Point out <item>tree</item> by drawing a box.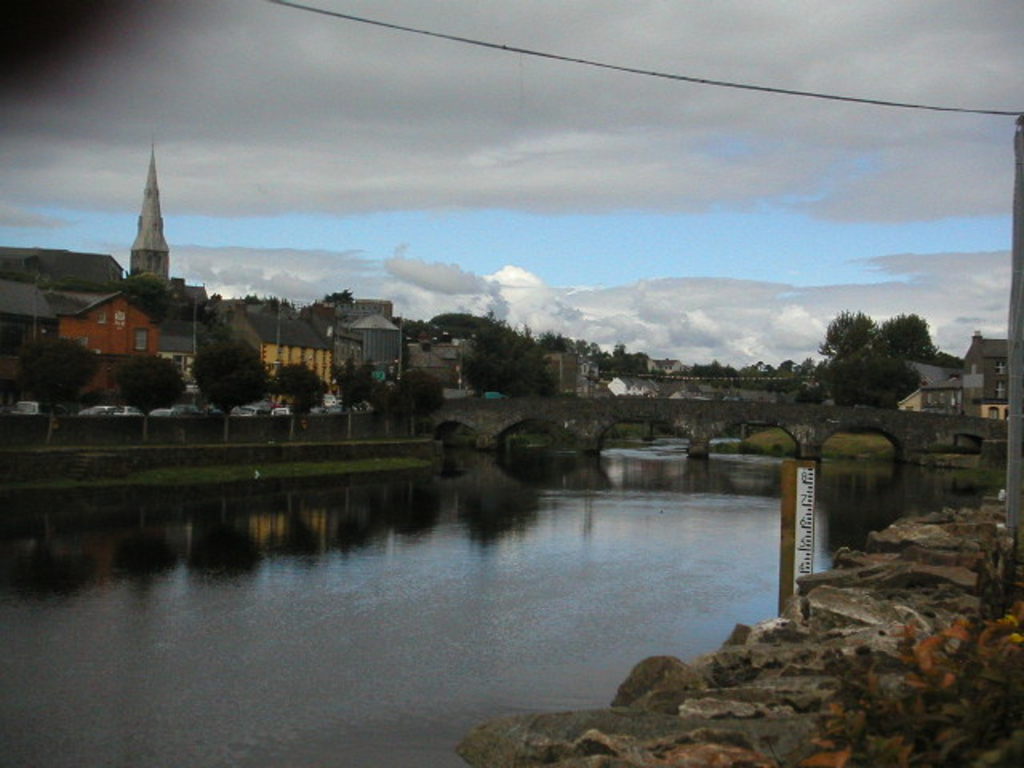
(683, 360, 739, 378).
